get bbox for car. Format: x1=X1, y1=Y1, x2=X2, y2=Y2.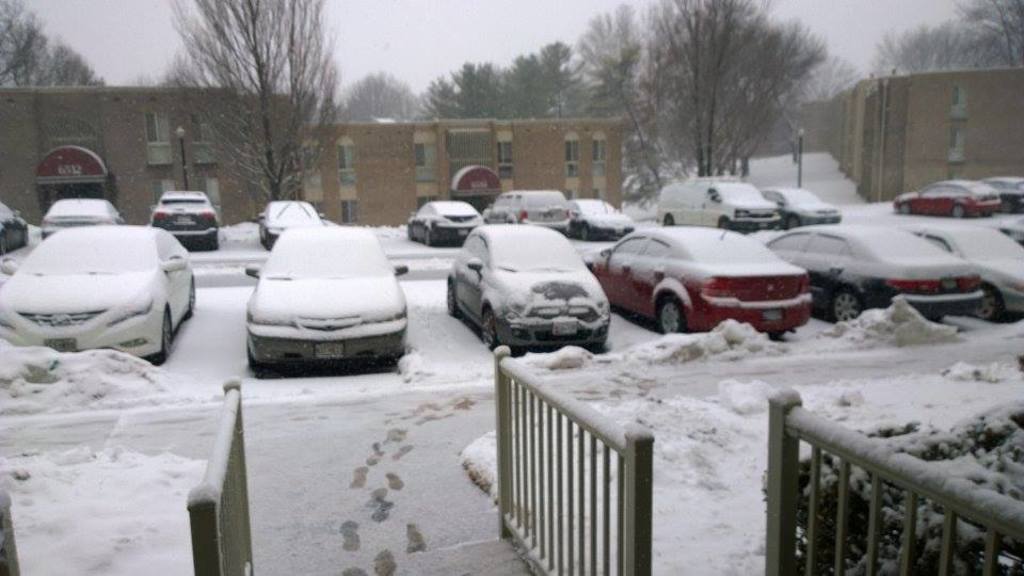
x1=889, y1=217, x2=1023, y2=325.
